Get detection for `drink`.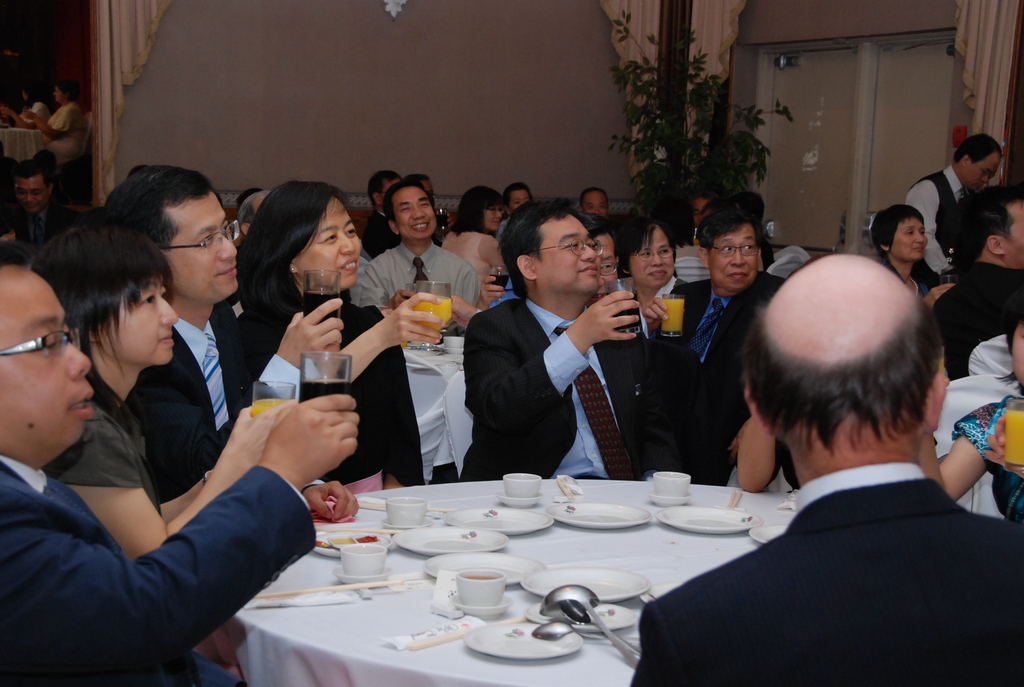
Detection: [413,293,451,336].
